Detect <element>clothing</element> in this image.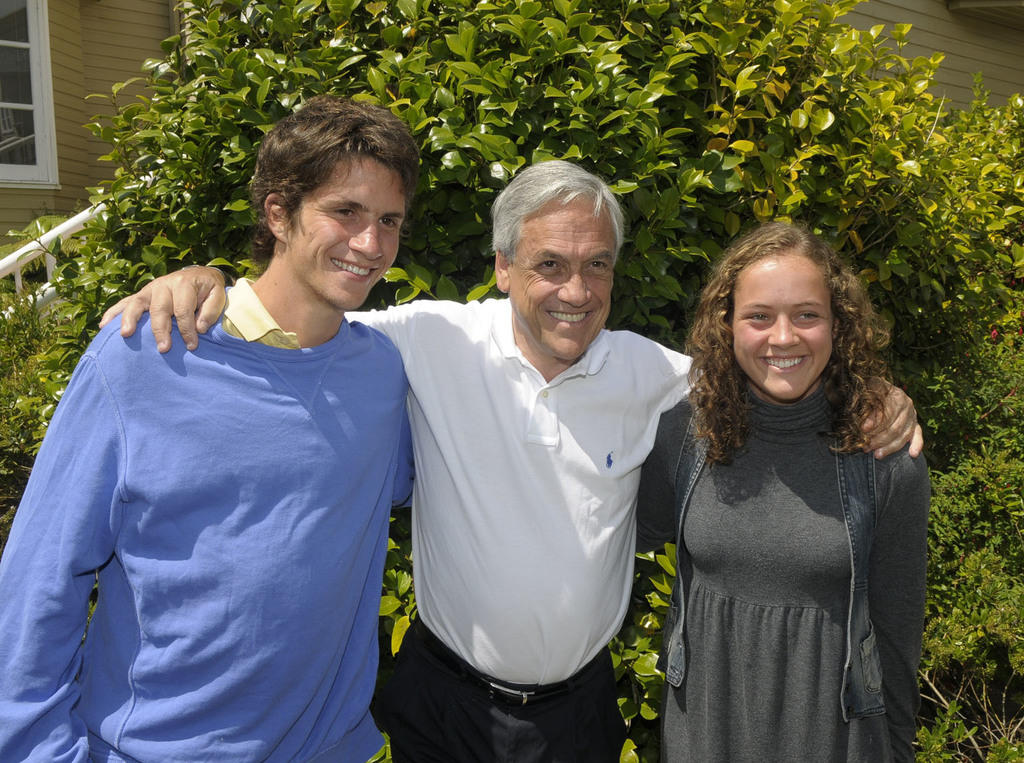
Detection: (x1=651, y1=357, x2=927, y2=762).
